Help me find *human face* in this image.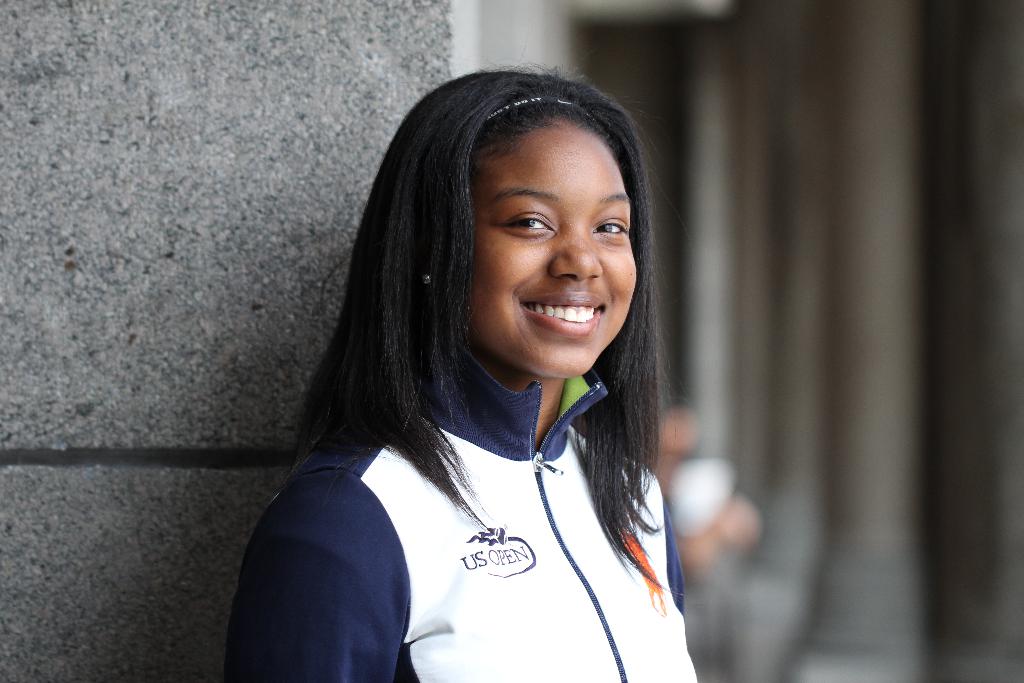
Found it: crop(470, 120, 637, 377).
